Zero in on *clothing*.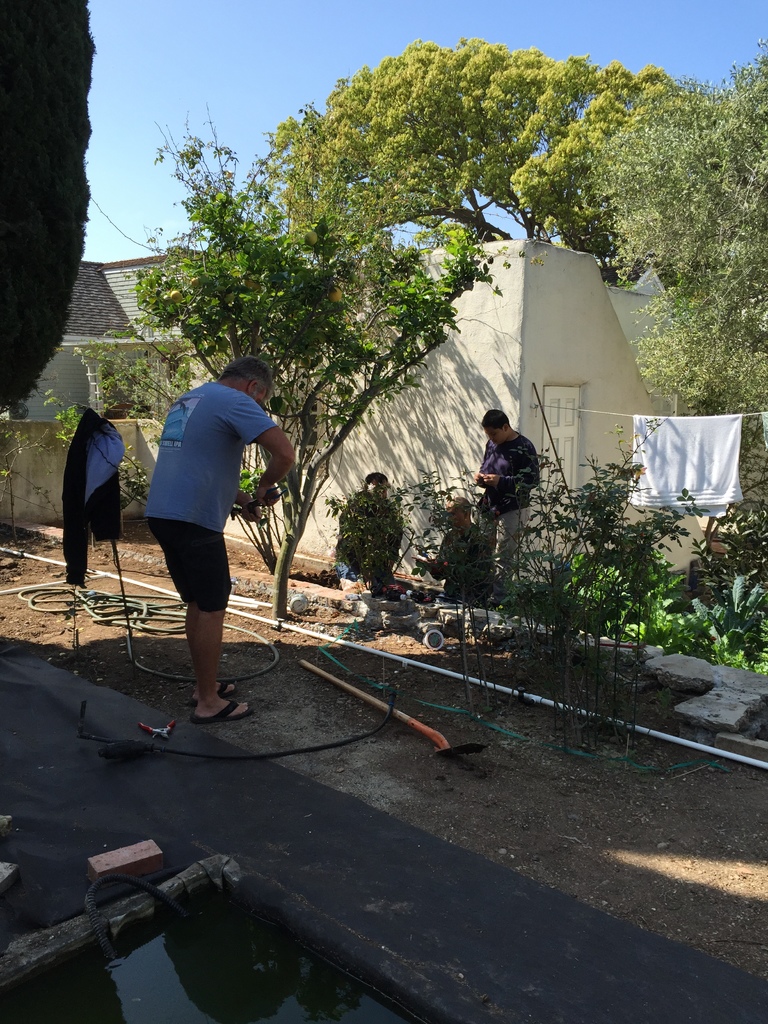
Zeroed in: select_region(468, 433, 529, 545).
